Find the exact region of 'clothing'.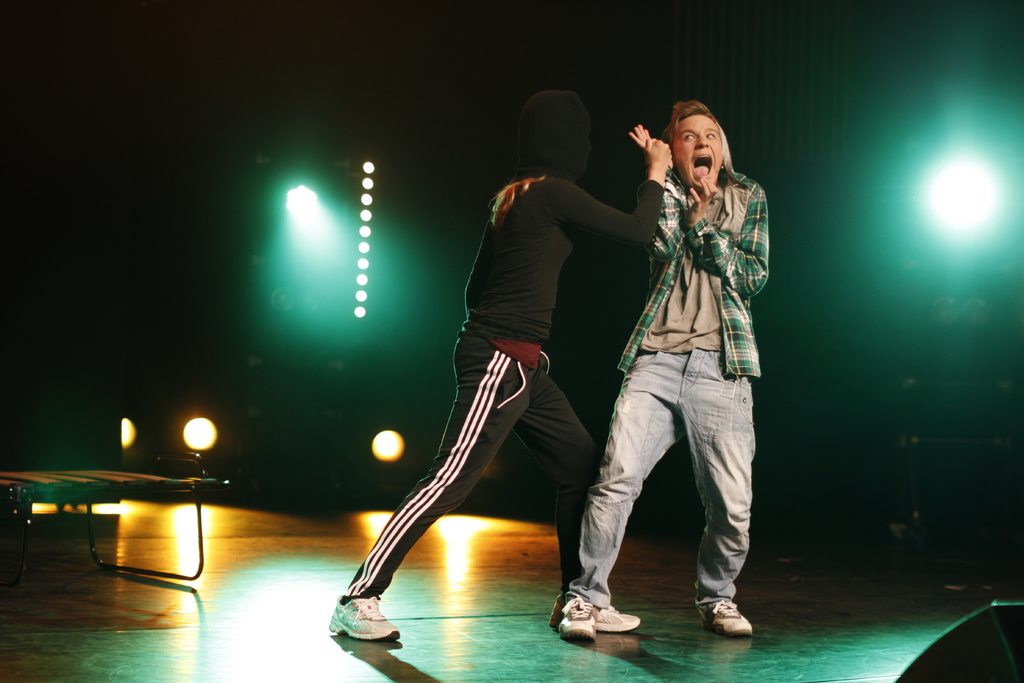
Exact region: region(573, 157, 768, 614).
